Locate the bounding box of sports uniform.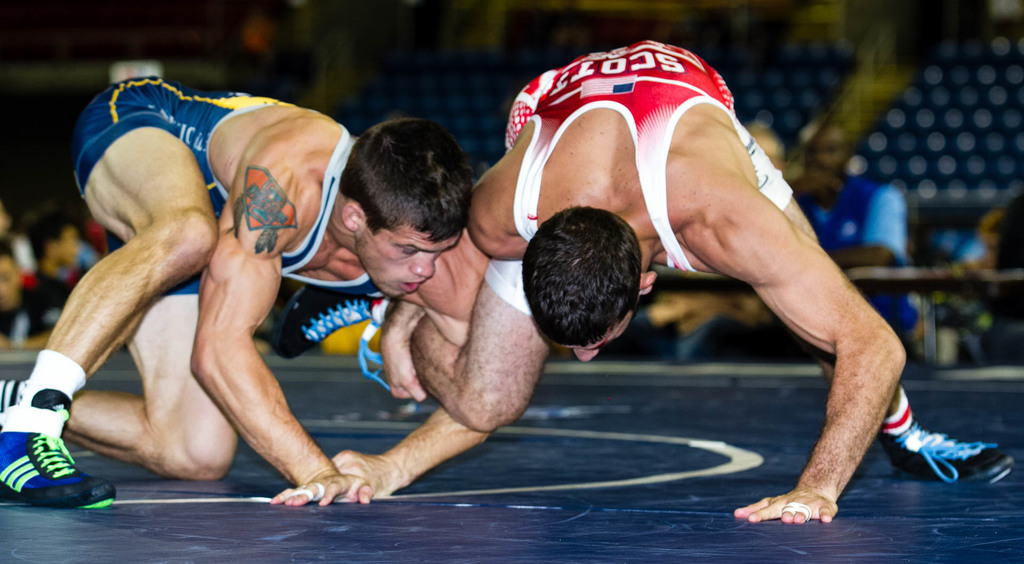
Bounding box: 269:40:1010:483.
